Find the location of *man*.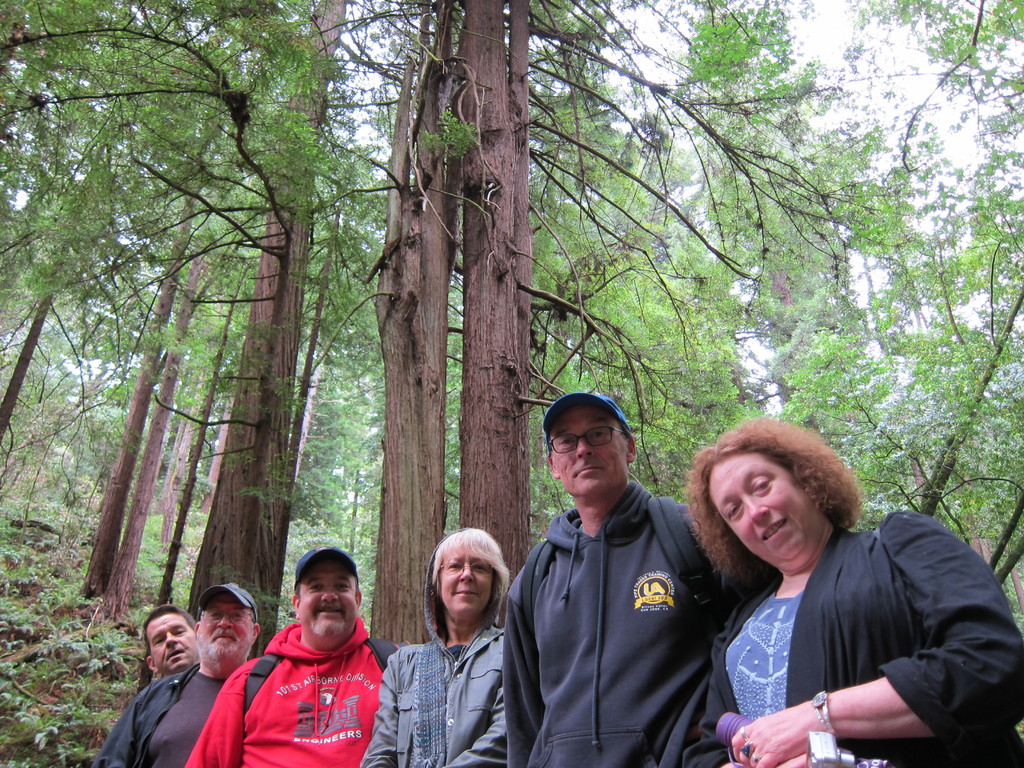
Location: pyautogui.locateOnScreen(495, 354, 726, 767).
